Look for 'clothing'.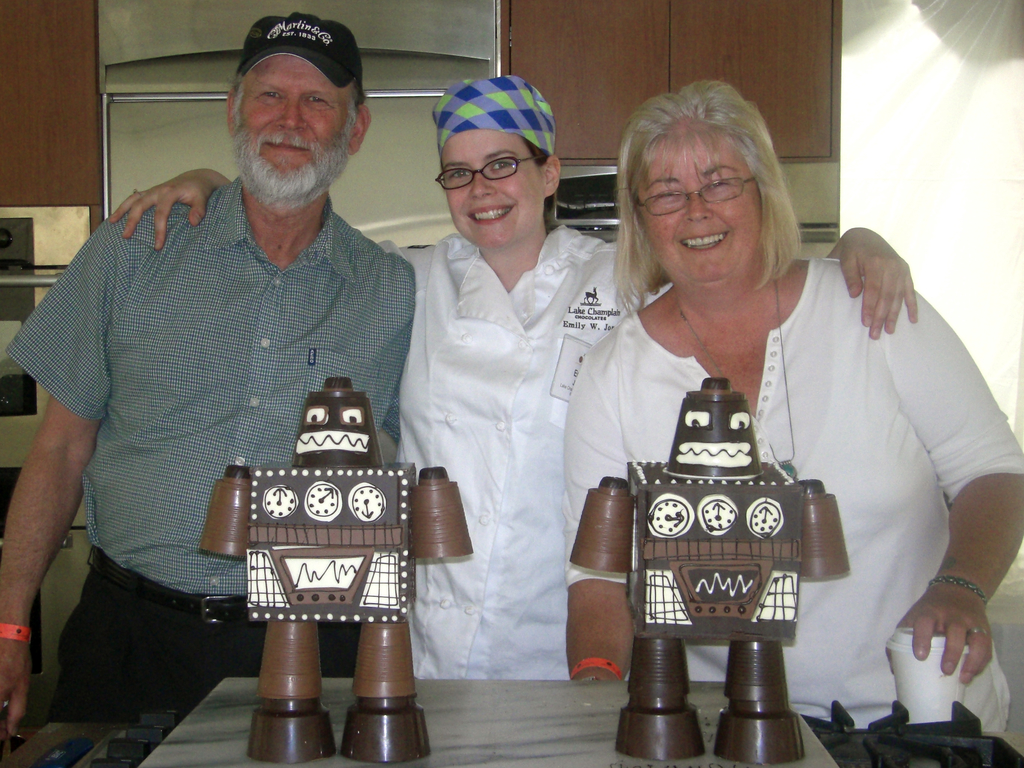
Found: bbox=(564, 259, 1023, 737).
